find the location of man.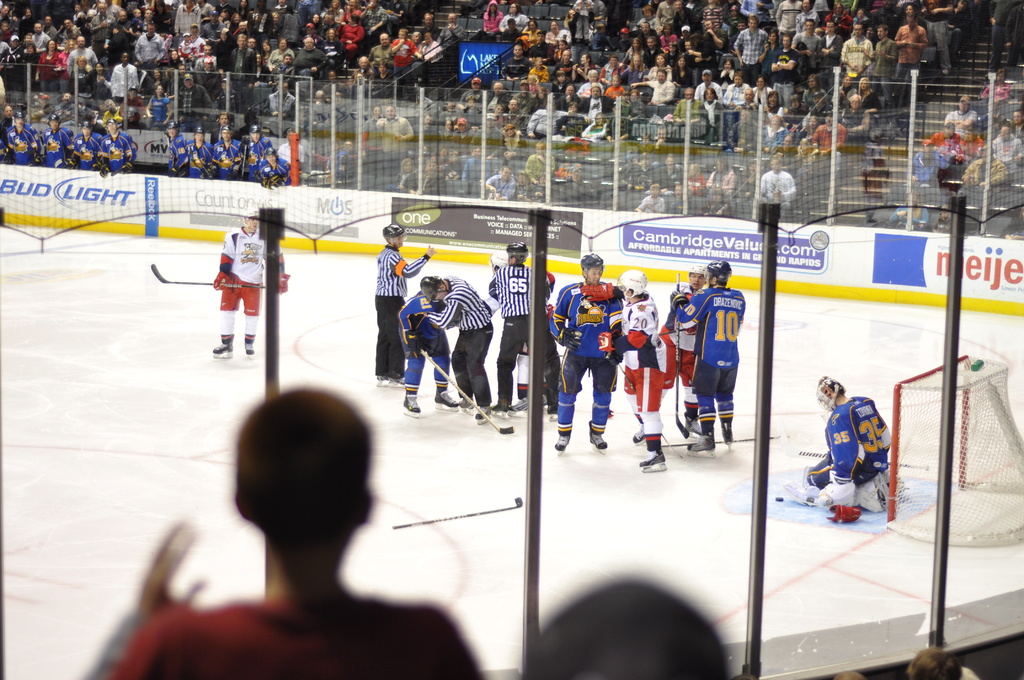
Location: Rect(197, 11, 223, 46).
